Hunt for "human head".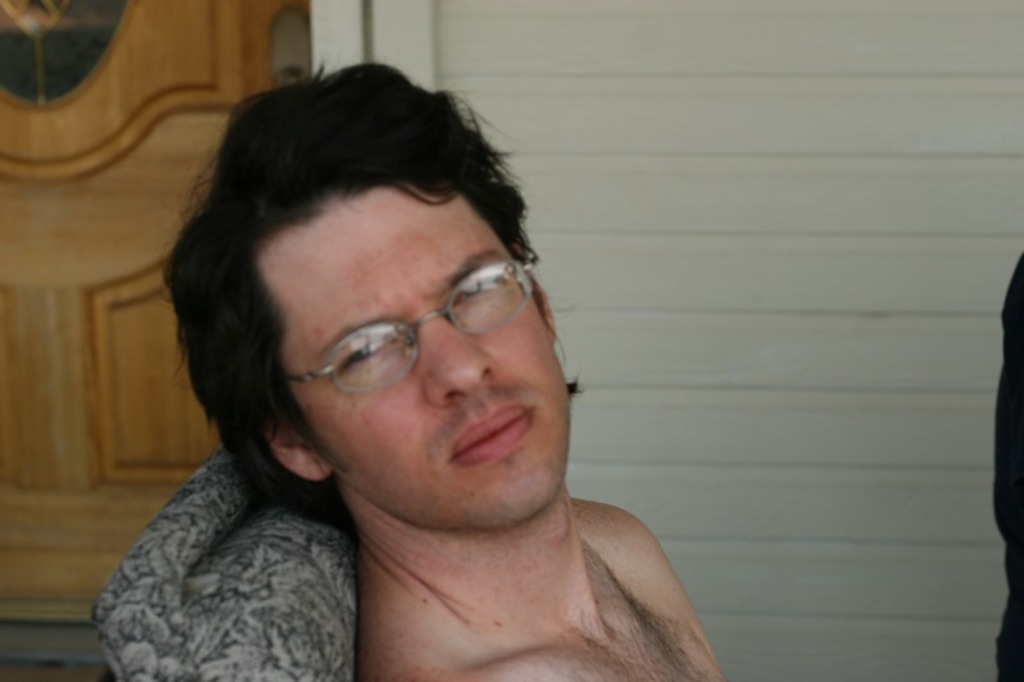
Hunted down at detection(196, 77, 561, 486).
